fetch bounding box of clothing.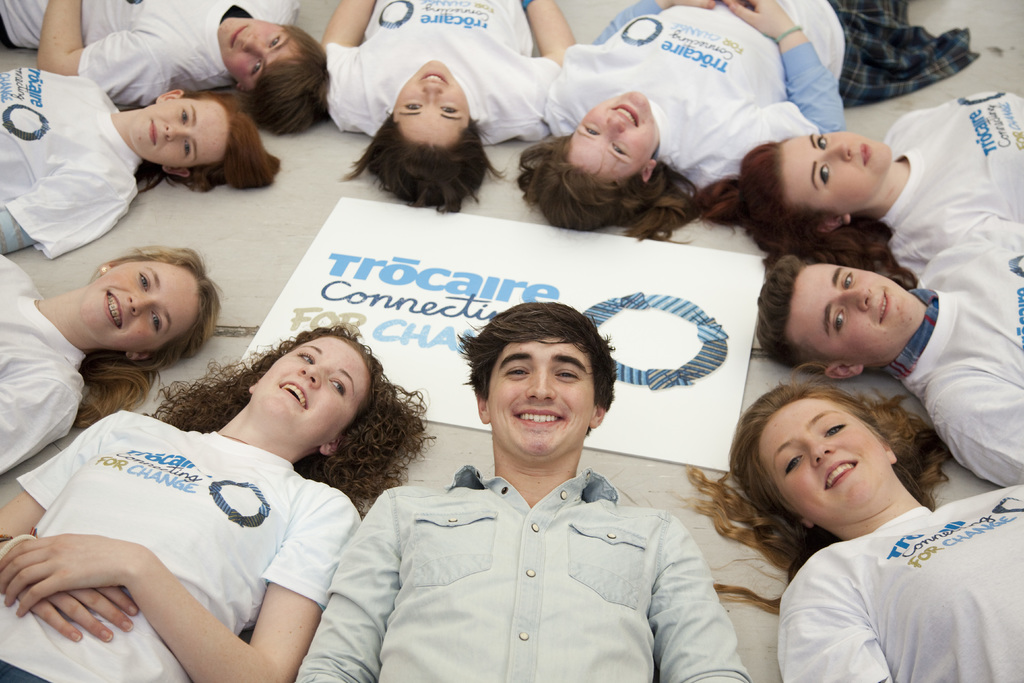
Bbox: rect(293, 463, 751, 682).
